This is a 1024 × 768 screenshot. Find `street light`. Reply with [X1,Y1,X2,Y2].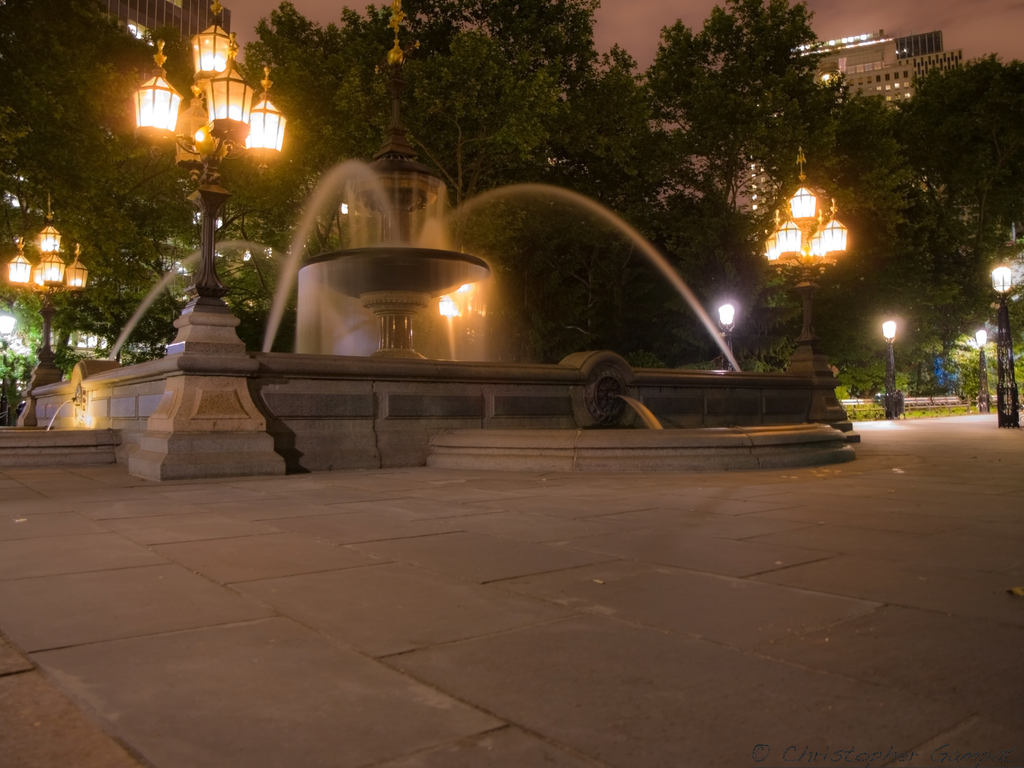
[97,47,280,333].
